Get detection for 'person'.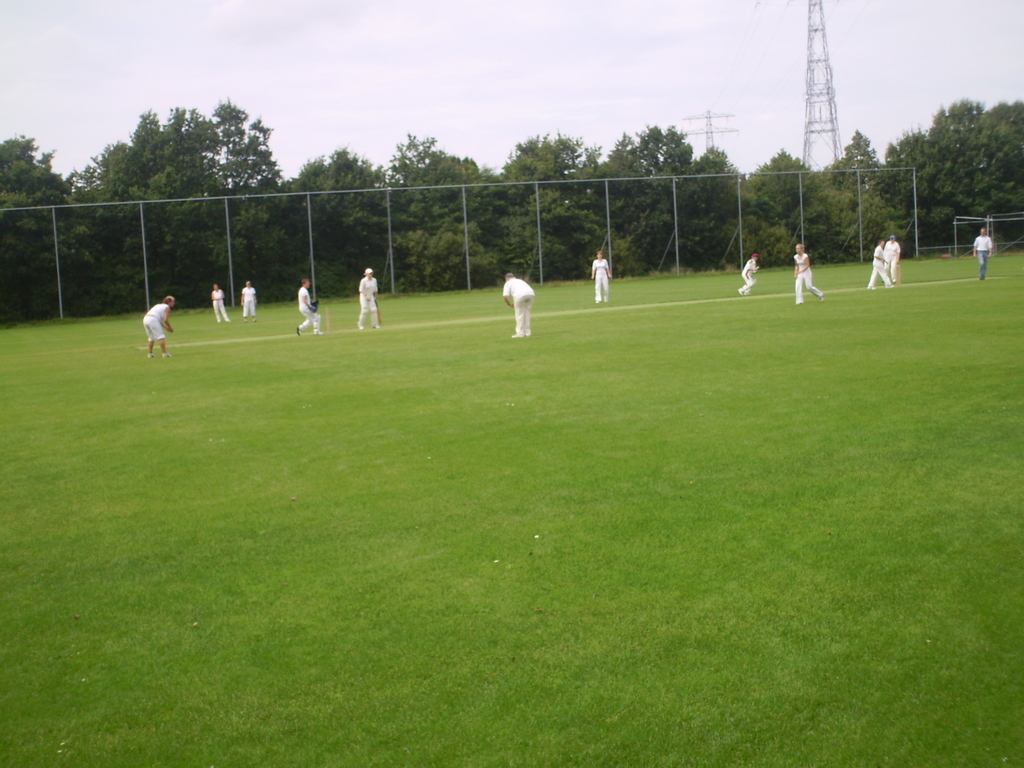
Detection: (left=138, top=282, right=192, bottom=368).
